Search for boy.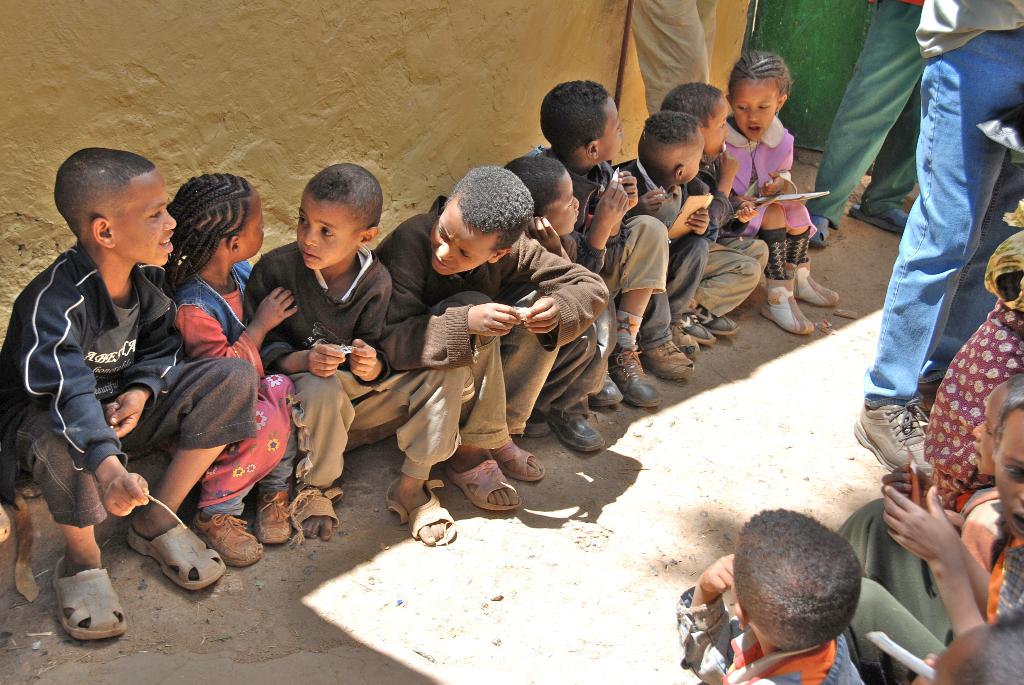
Found at BBox(7, 141, 214, 620).
